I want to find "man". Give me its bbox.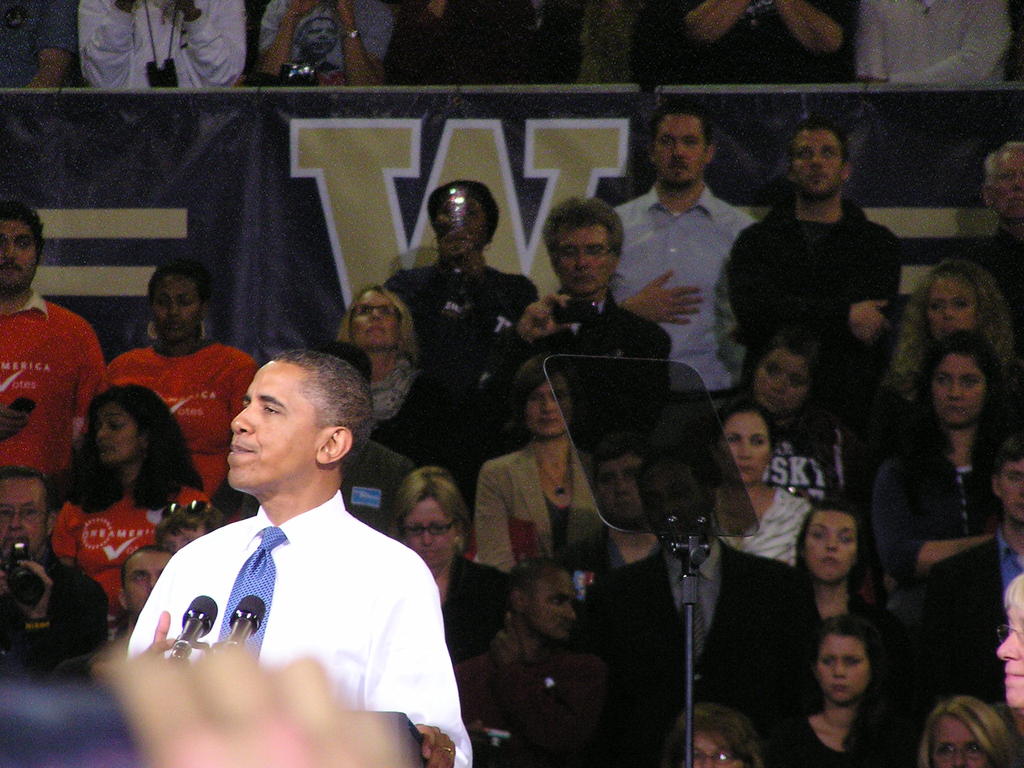
x1=0, y1=196, x2=108, y2=492.
